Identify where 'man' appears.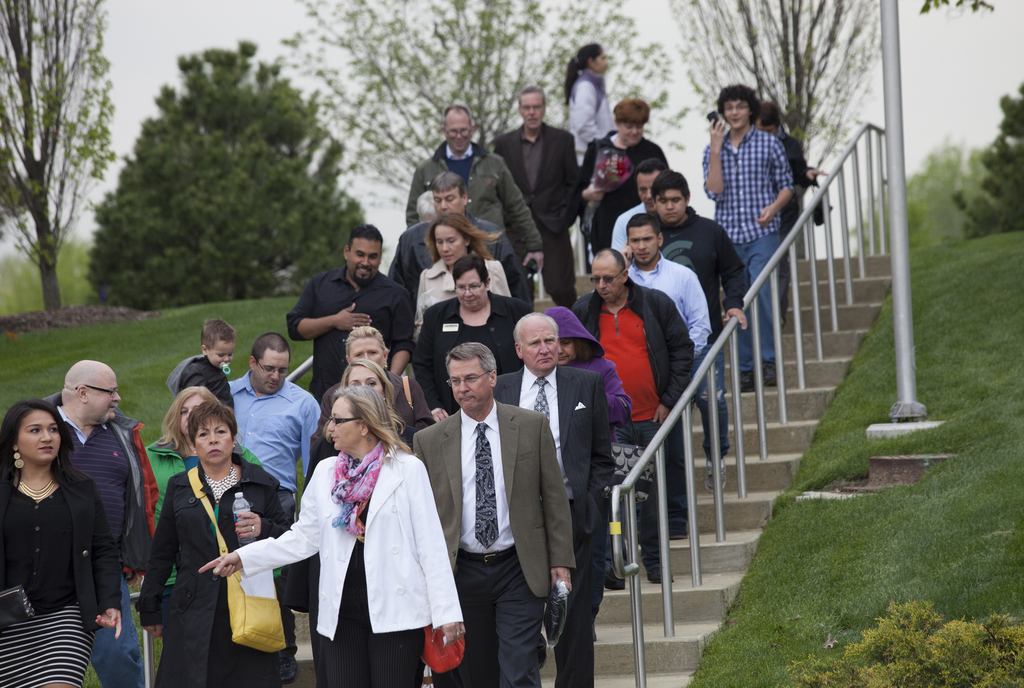
Appears at bbox=(40, 359, 157, 687).
